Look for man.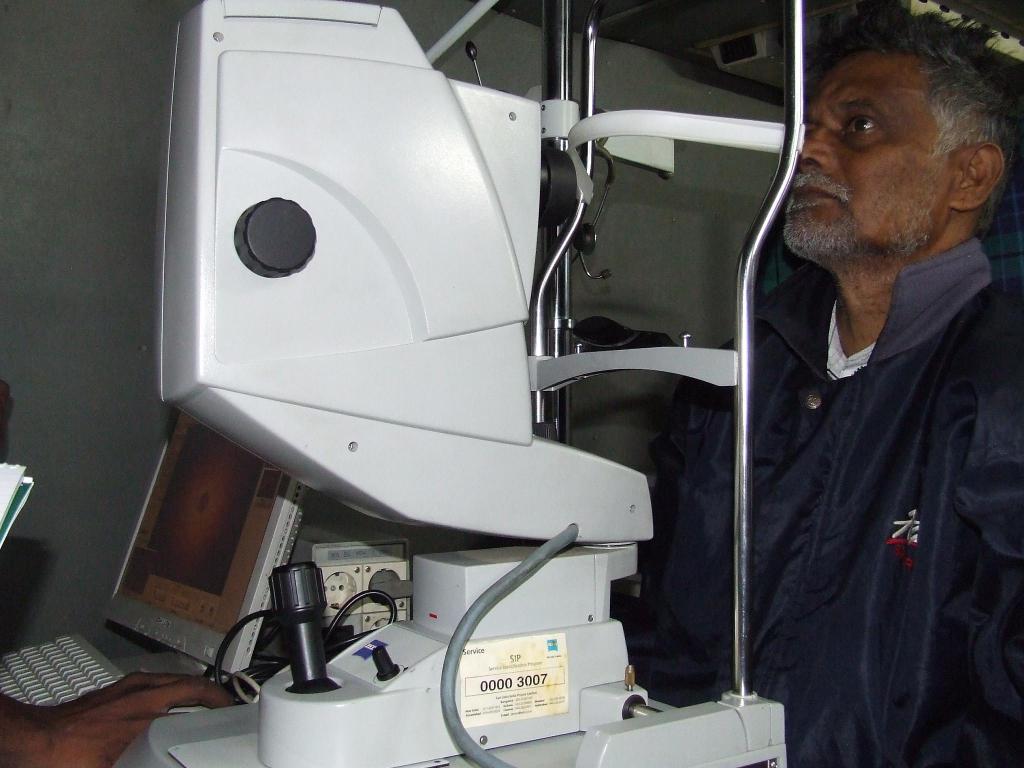
Found: bbox=(714, 17, 1020, 751).
